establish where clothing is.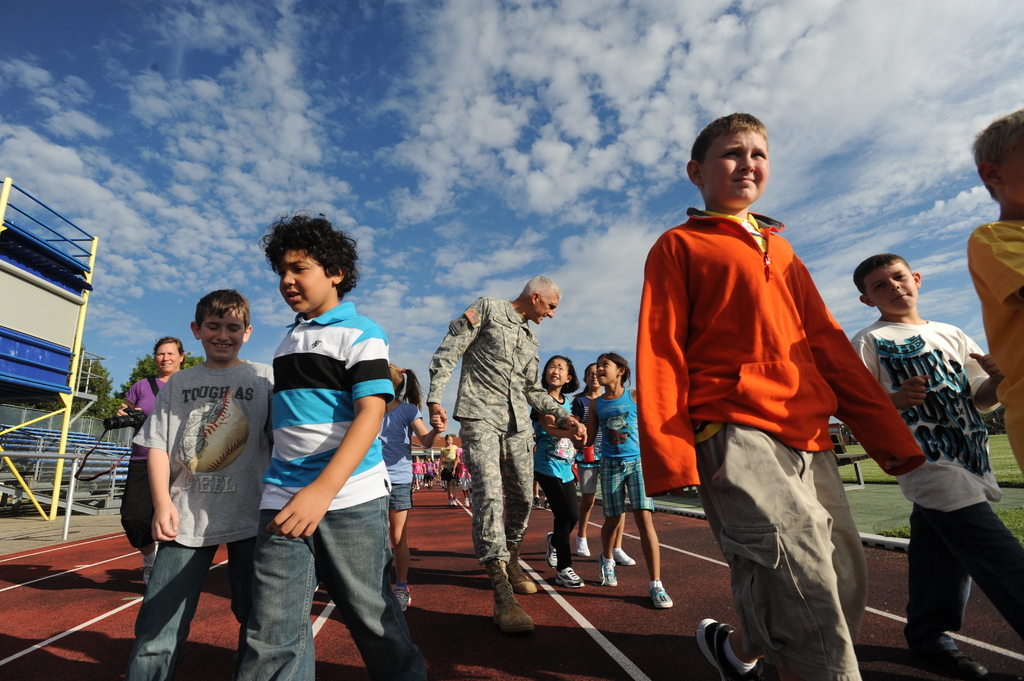
Established at [572, 388, 600, 493].
